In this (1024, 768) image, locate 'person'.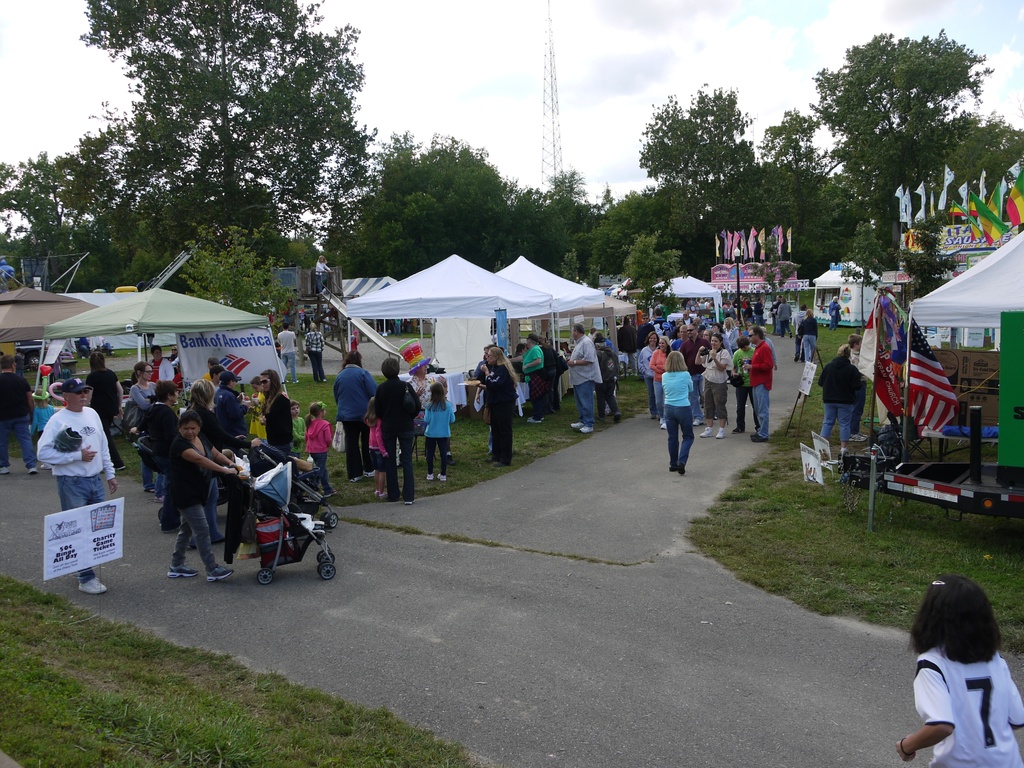
Bounding box: pyautogui.locateOnScreen(0, 355, 40, 475).
